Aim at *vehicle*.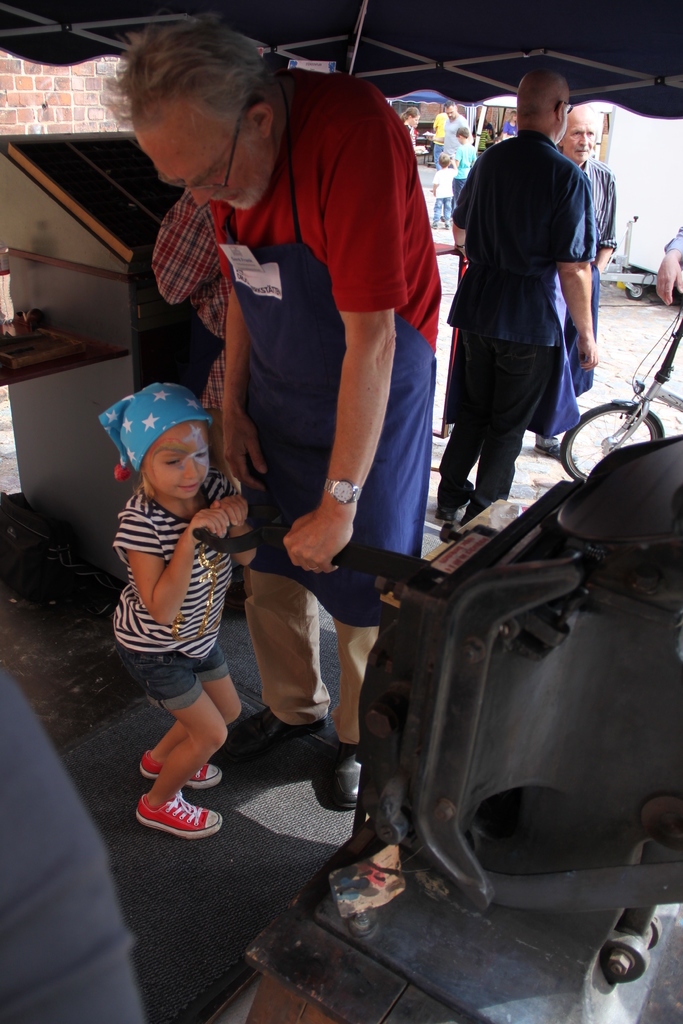
Aimed at box=[590, 99, 682, 304].
